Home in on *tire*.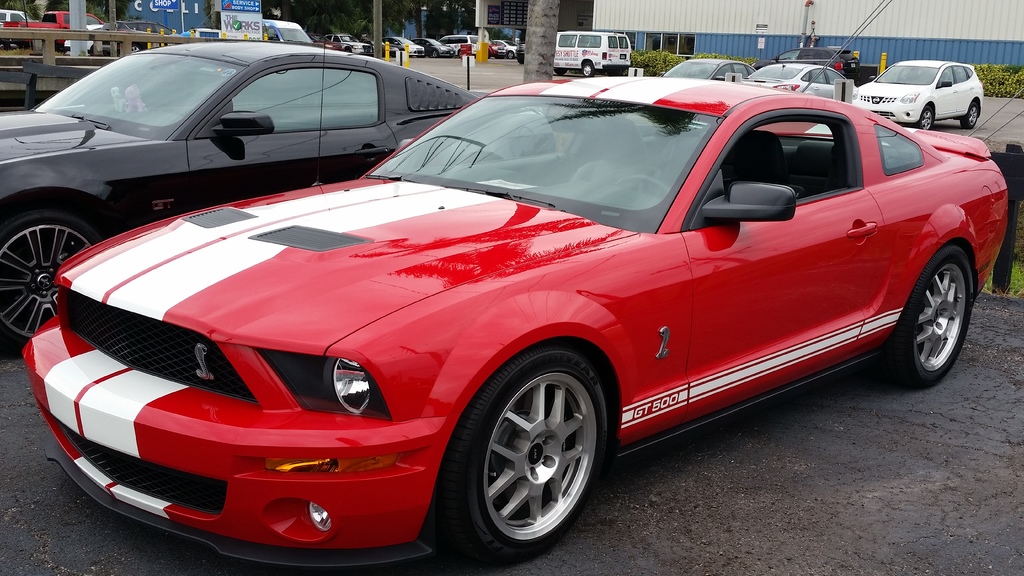
Homed in at [431,51,436,59].
